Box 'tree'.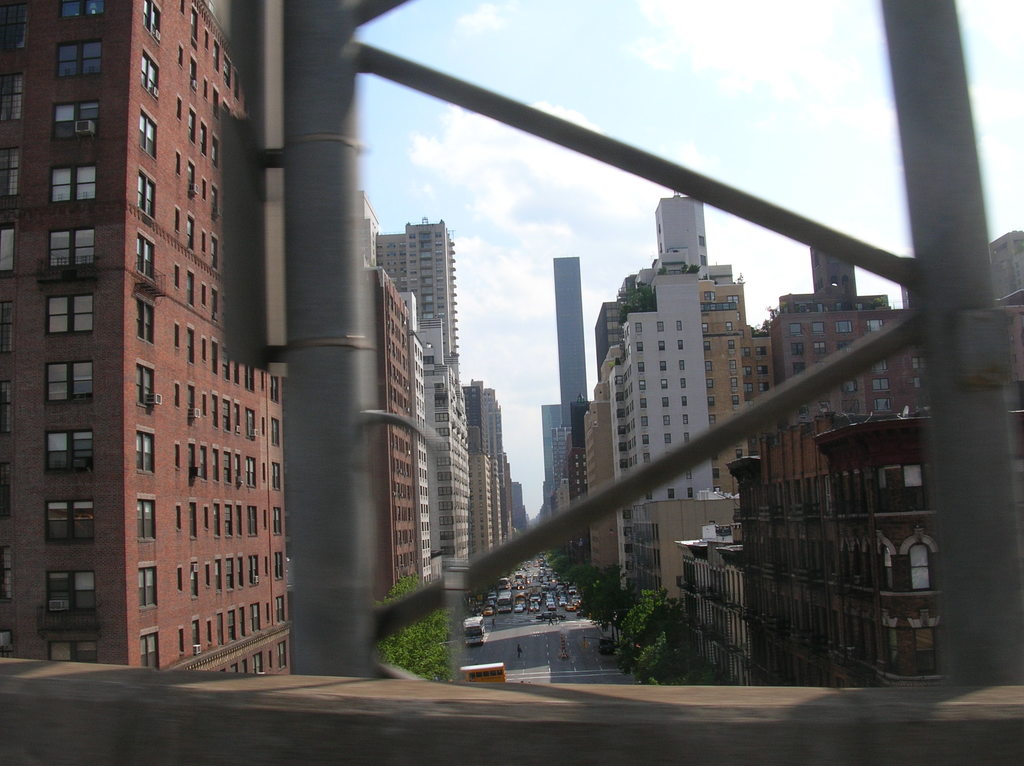
bbox=[546, 551, 591, 601].
